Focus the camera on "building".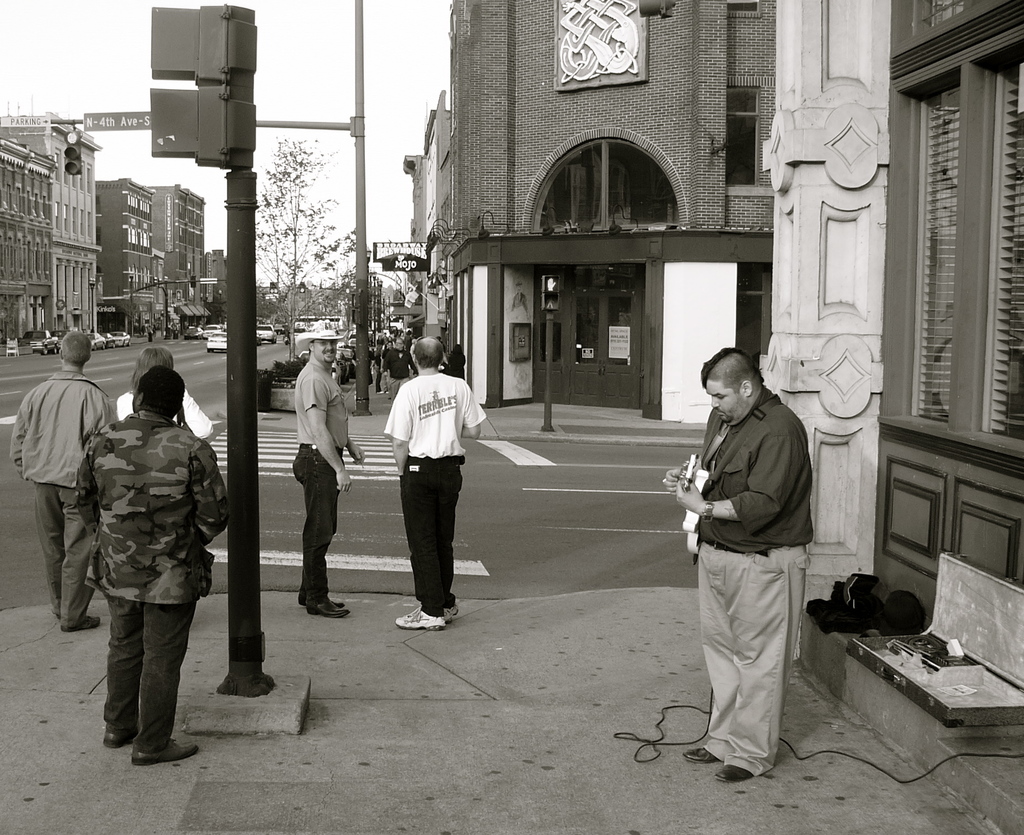
Focus region: bbox=(771, 0, 1023, 604).
